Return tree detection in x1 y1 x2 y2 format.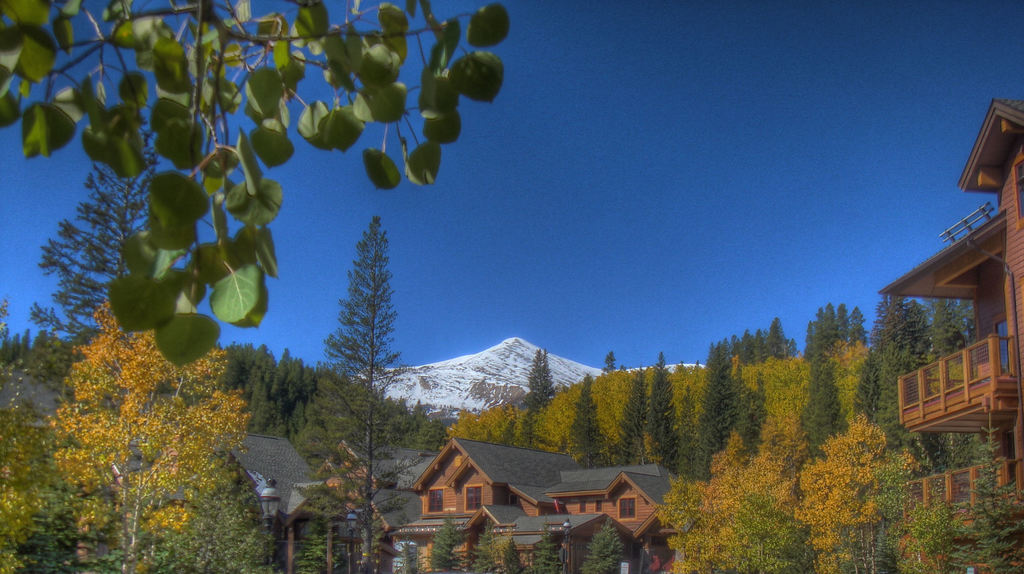
525 534 570 573.
